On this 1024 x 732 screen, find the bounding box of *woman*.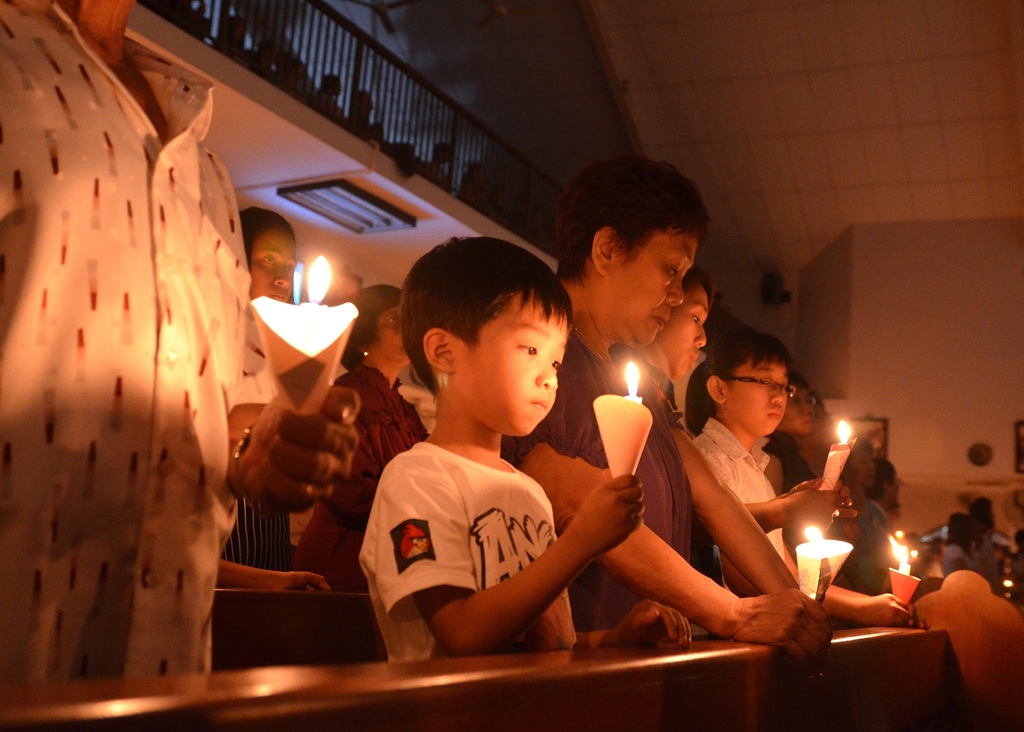
Bounding box: BBox(676, 324, 918, 640).
